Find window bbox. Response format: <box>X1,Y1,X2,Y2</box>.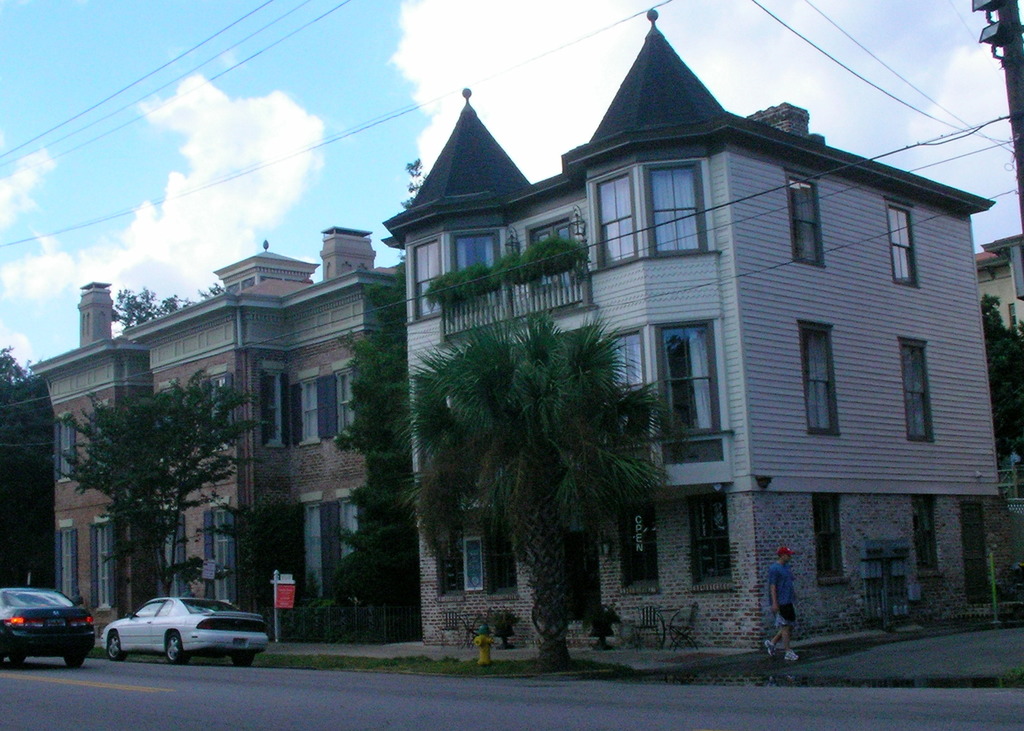
<box>53,524,79,601</box>.
